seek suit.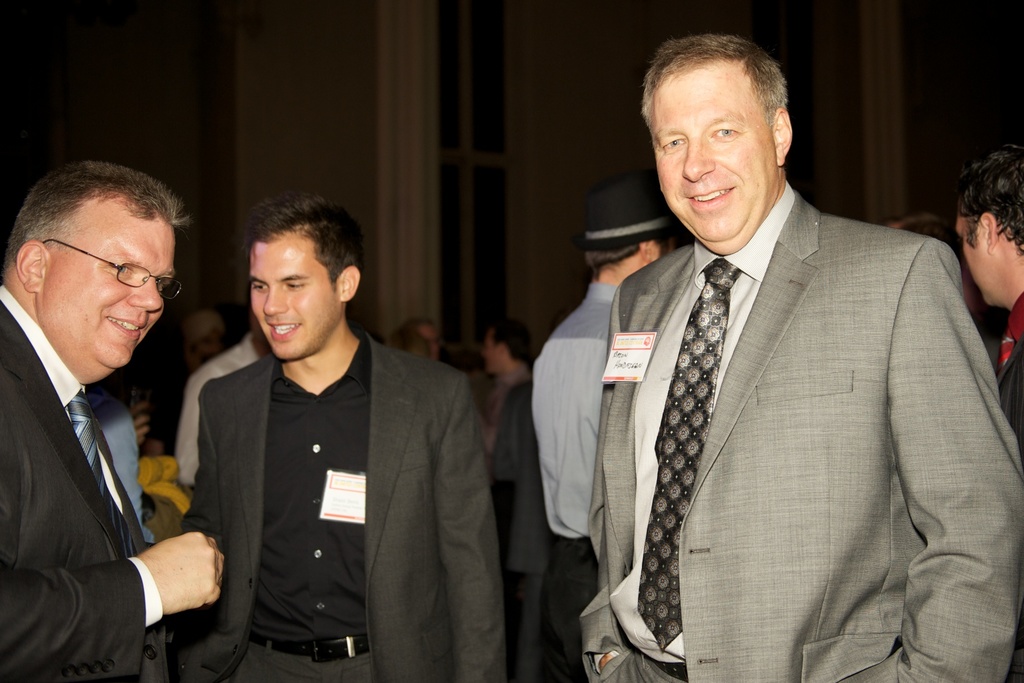
(0, 303, 159, 682).
